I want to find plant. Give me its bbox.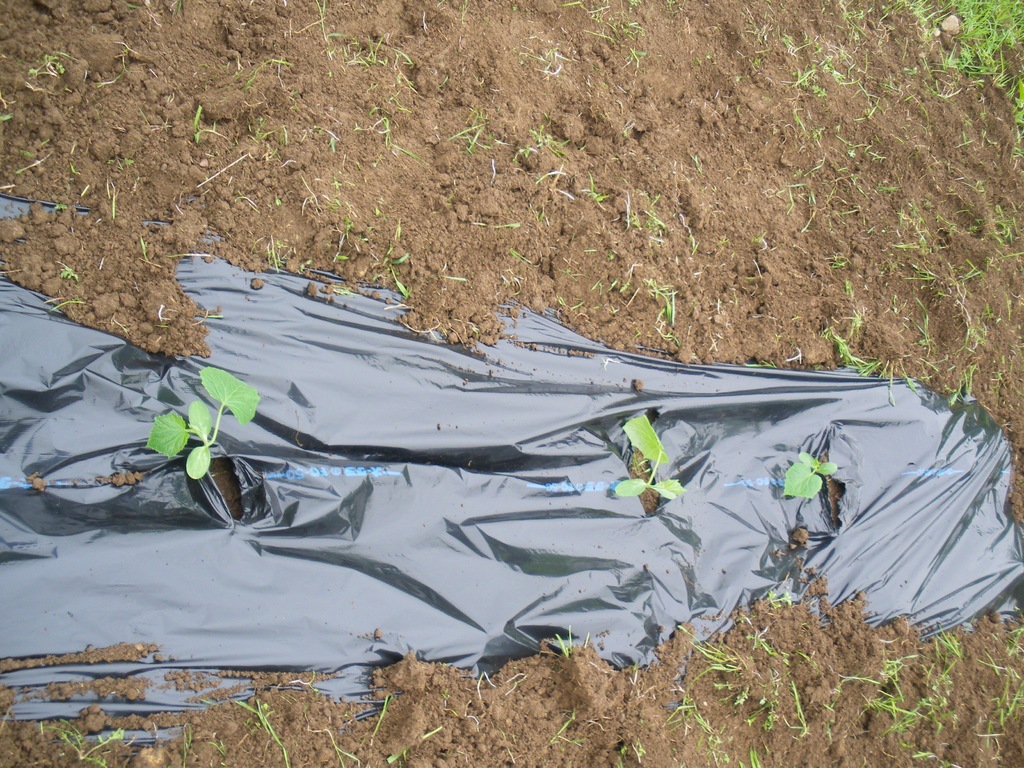
[x1=324, y1=124, x2=341, y2=161].
